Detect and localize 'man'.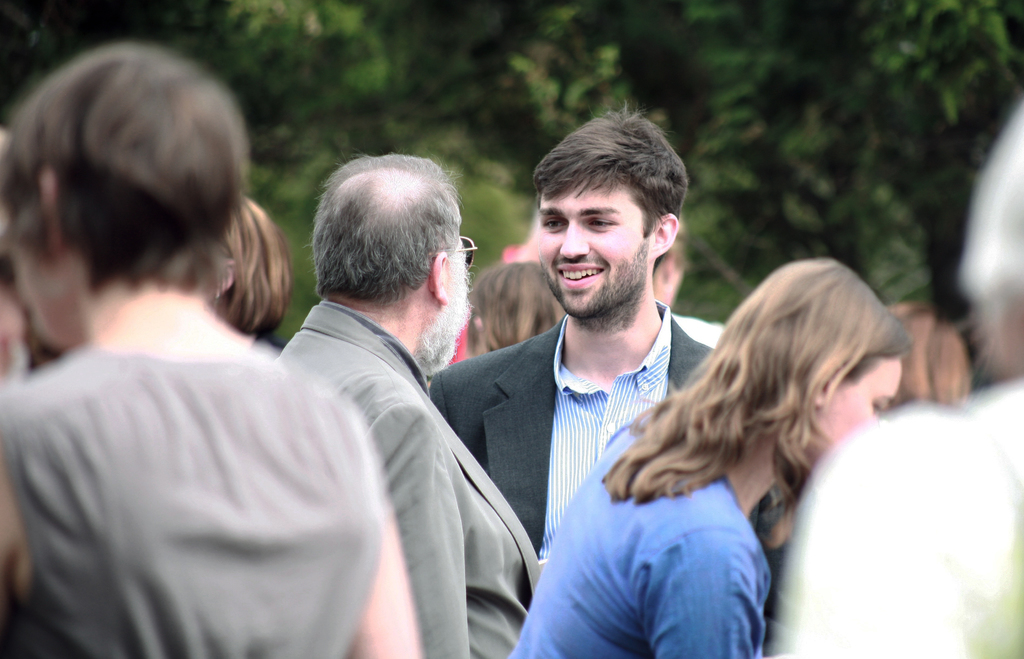
Localized at 275, 149, 543, 658.
